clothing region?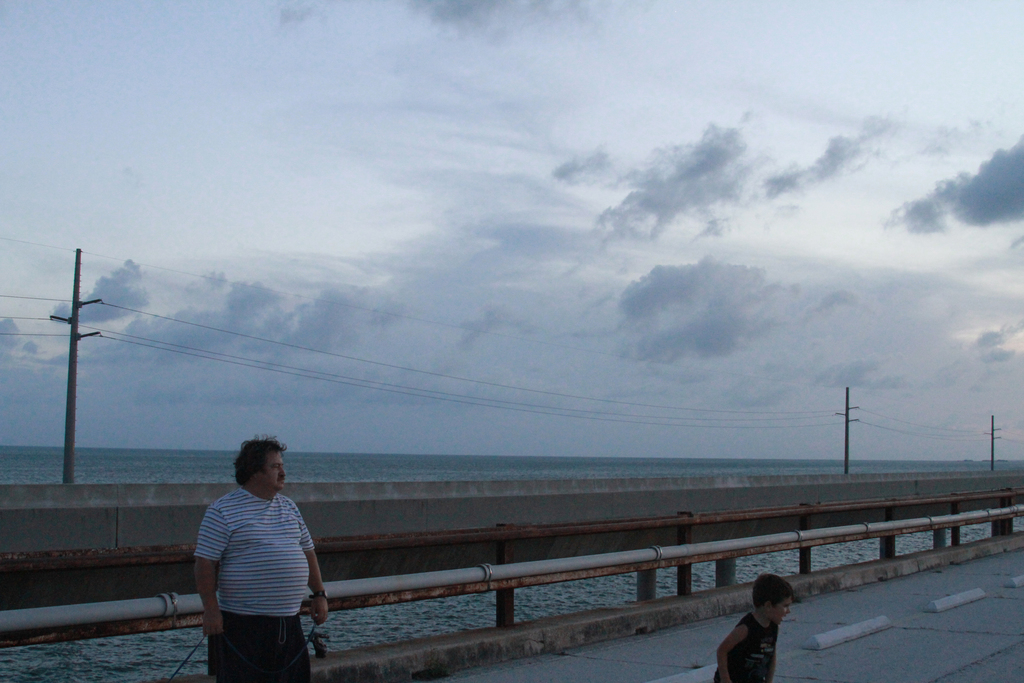
region(707, 605, 780, 682)
